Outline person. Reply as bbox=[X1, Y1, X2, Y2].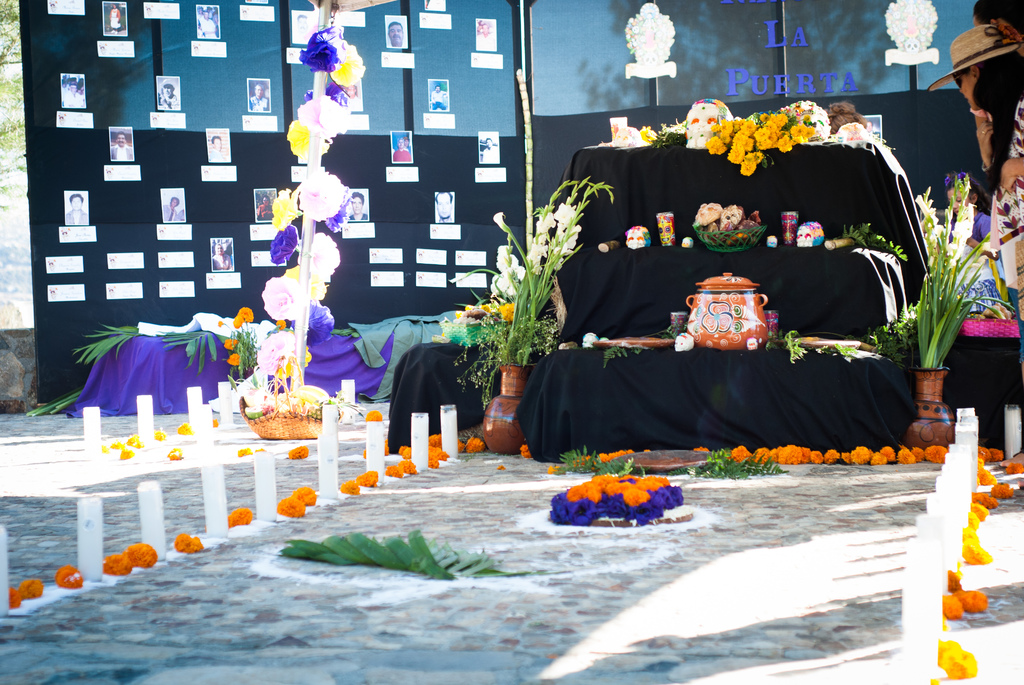
bbox=[481, 139, 498, 162].
